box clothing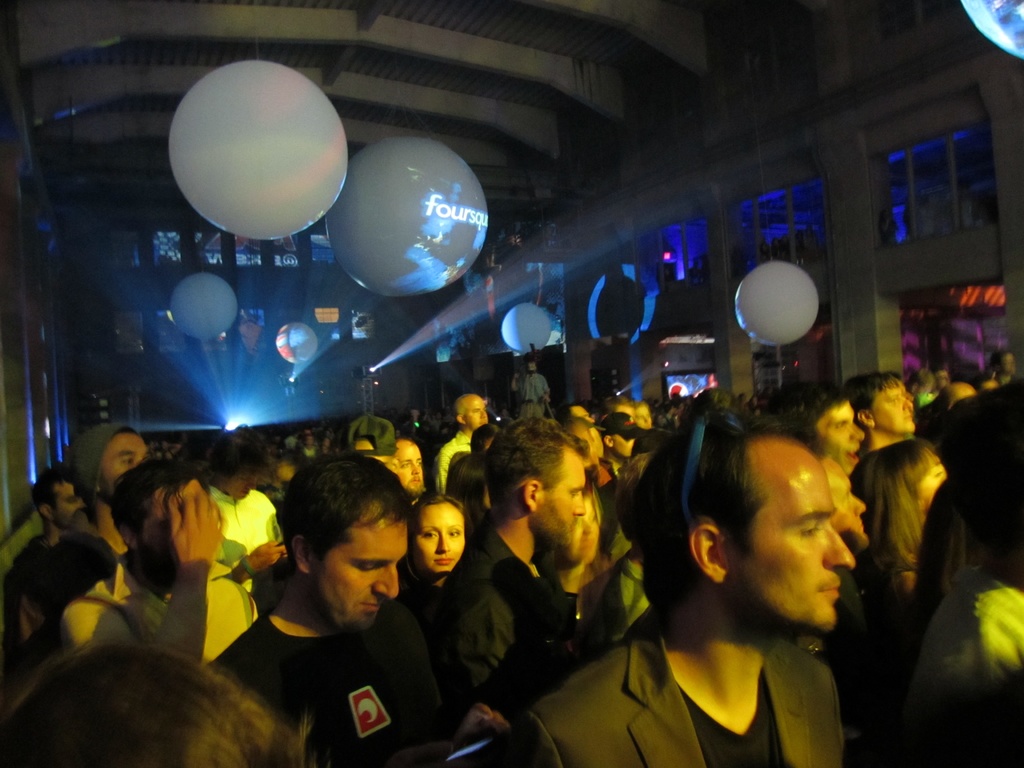
pyautogui.locateOnScreen(0, 528, 118, 676)
